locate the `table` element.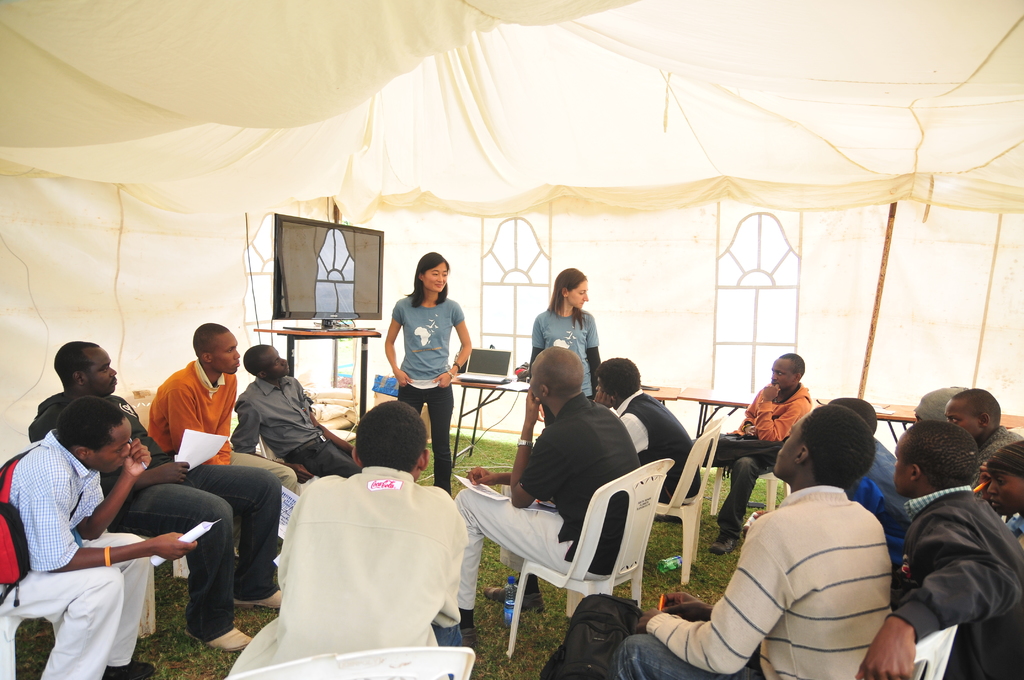
Element bbox: x1=368 y1=348 x2=701 y2=528.
